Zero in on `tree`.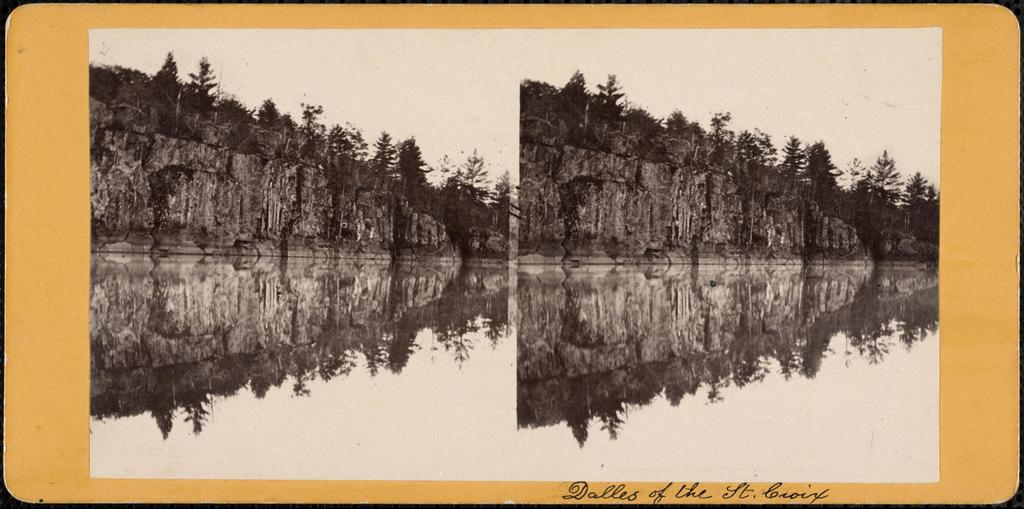
Zeroed in: {"left": 923, "top": 181, "right": 940, "bottom": 202}.
